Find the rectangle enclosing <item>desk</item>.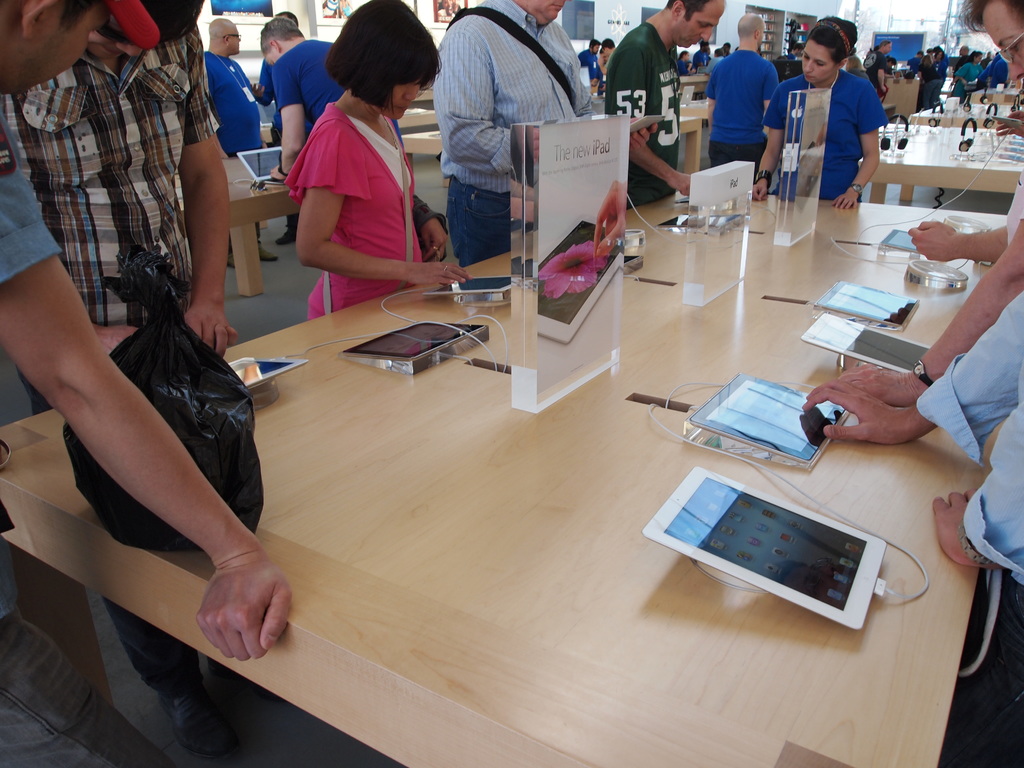
855, 122, 1023, 203.
